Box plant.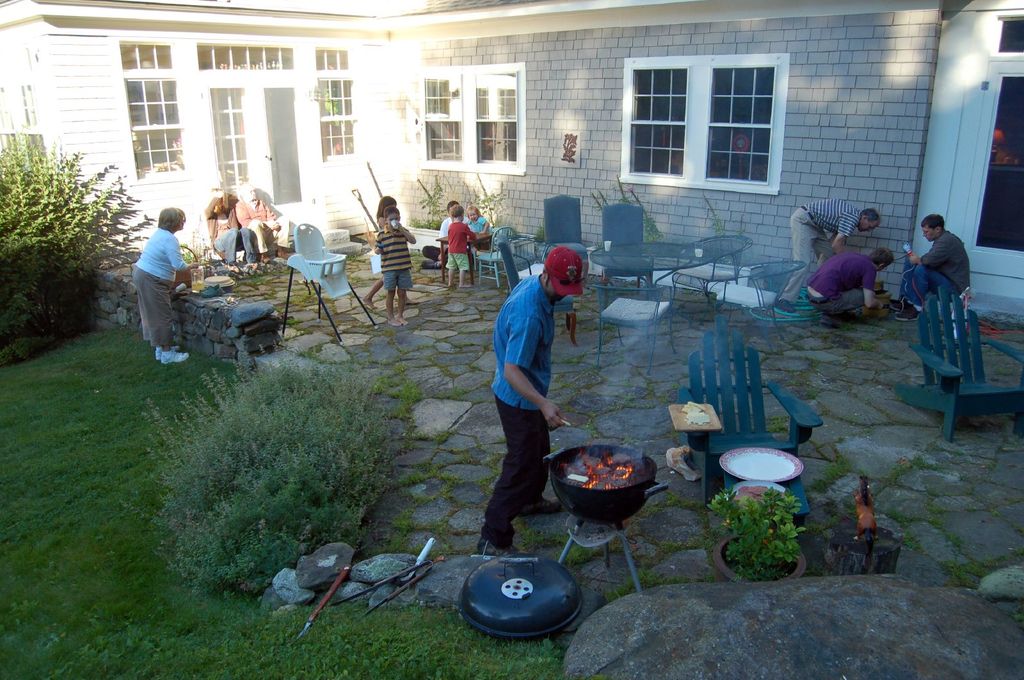
Rect(416, 171, 449, 221).
